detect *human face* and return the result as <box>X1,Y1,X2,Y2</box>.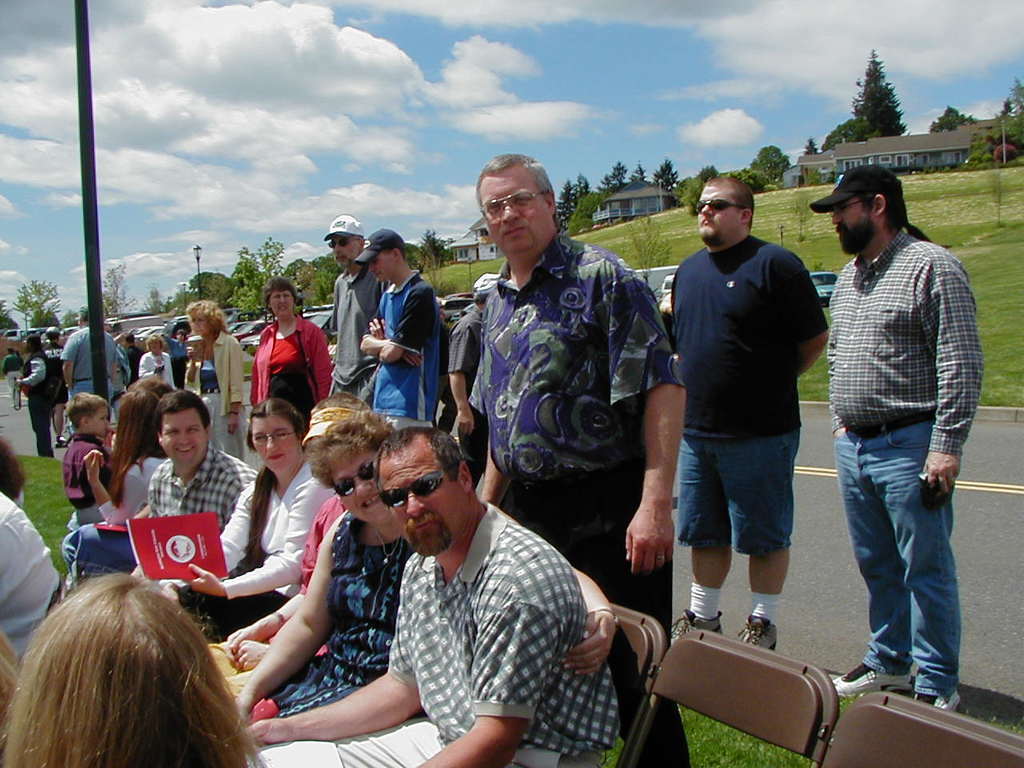
<box>698,190,742,238</box>.
